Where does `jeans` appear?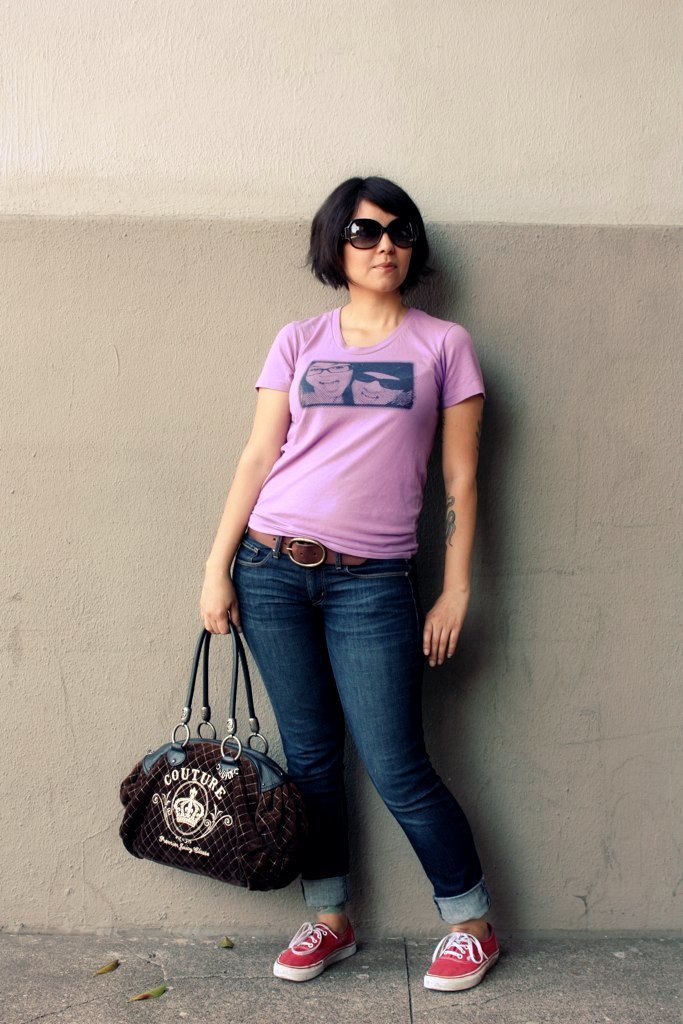
Appears at (179, 519, 453, 922).
